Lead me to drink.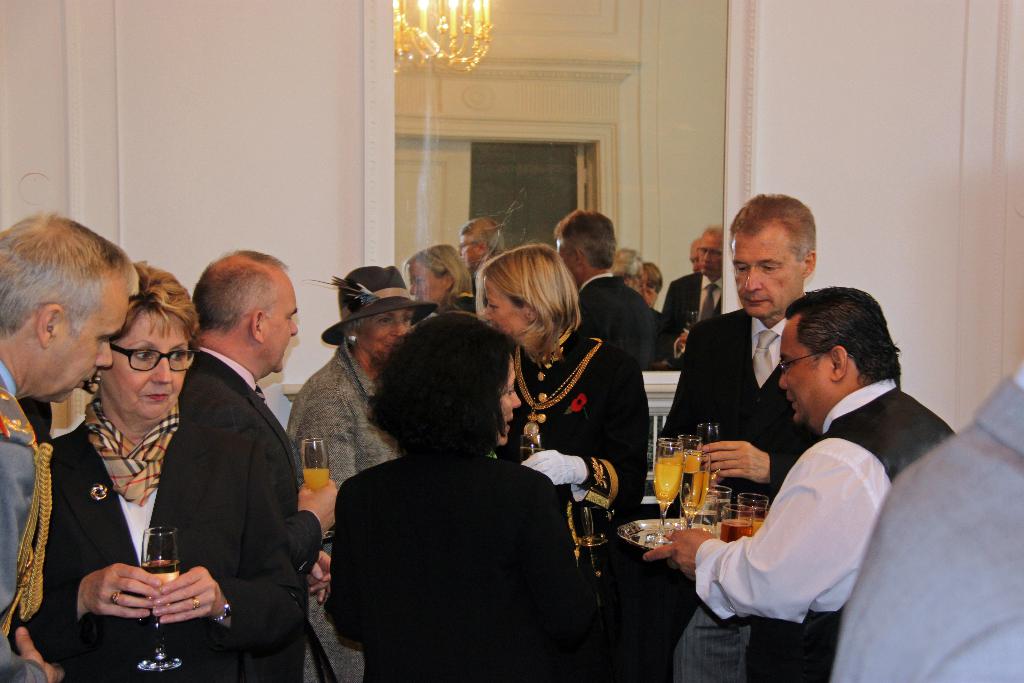
Lead to crop(303, 447, 344, 539).
